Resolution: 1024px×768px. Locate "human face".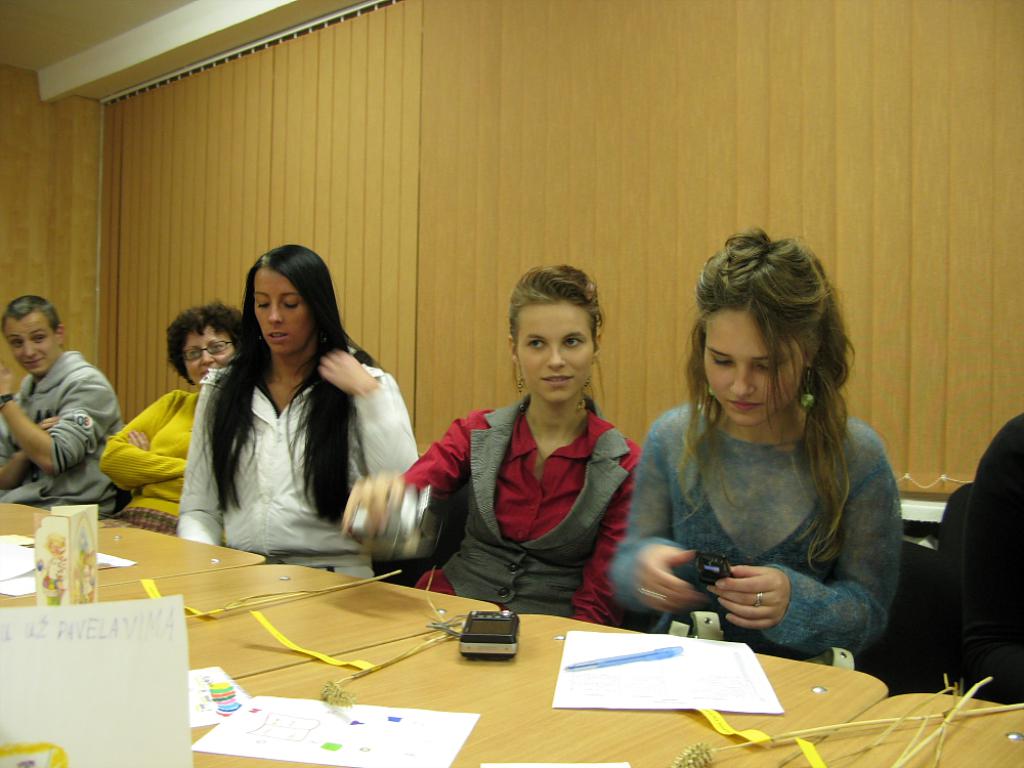
bbox=(187, 329, 236, 376).
